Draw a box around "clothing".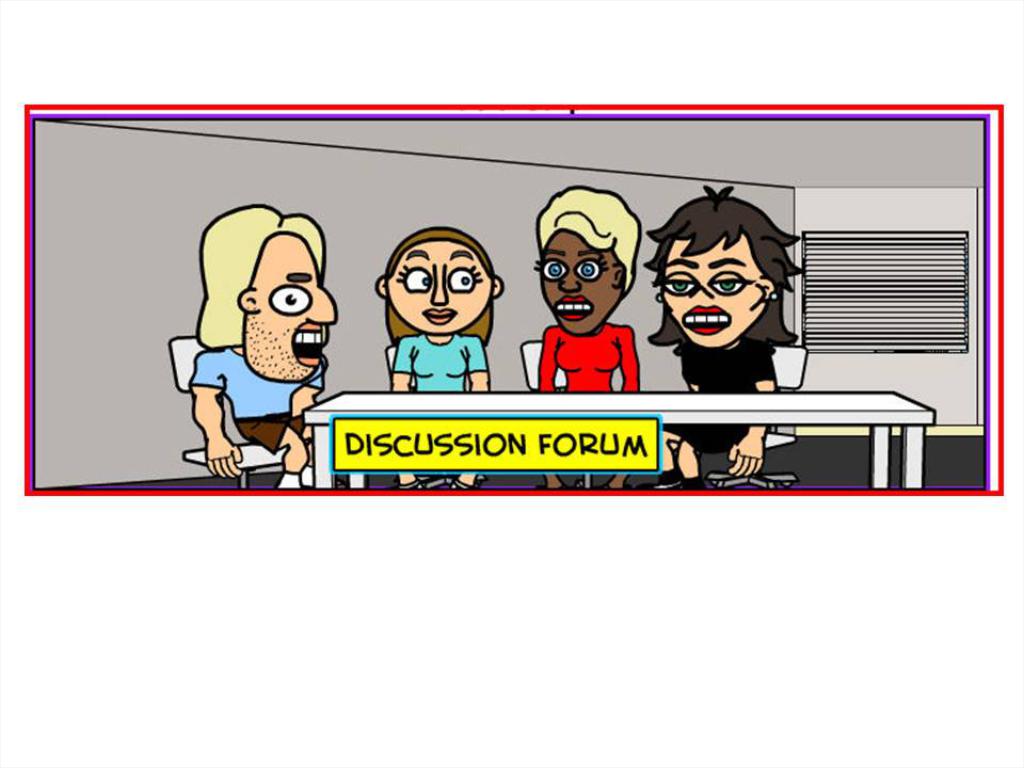
box(389, 333, 492, 398).
